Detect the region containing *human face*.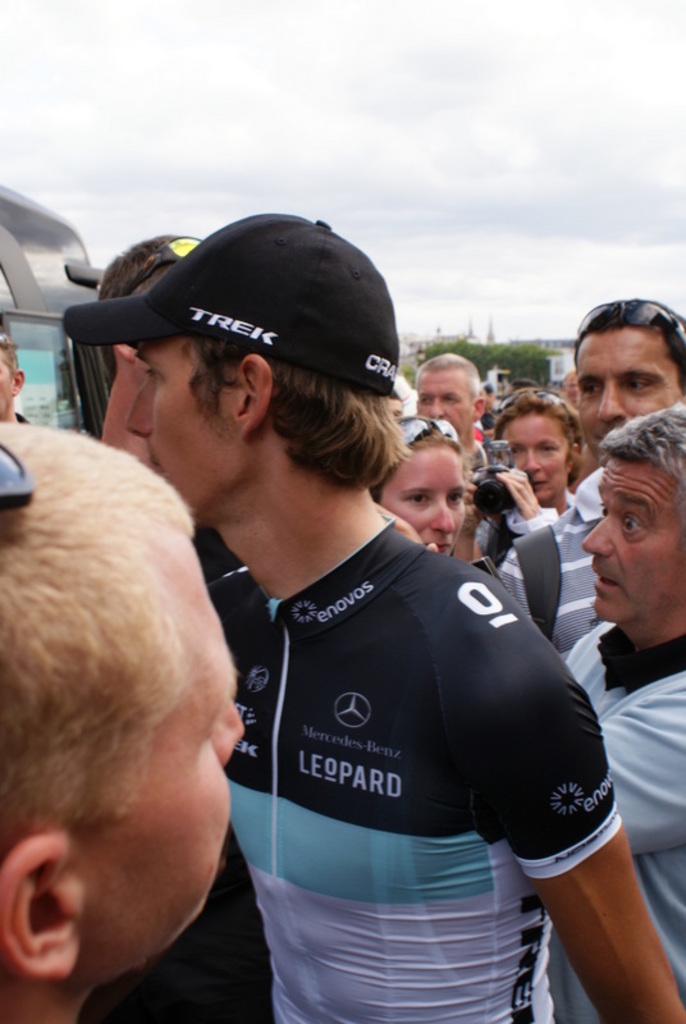
region(383, 448, 465, 557).
